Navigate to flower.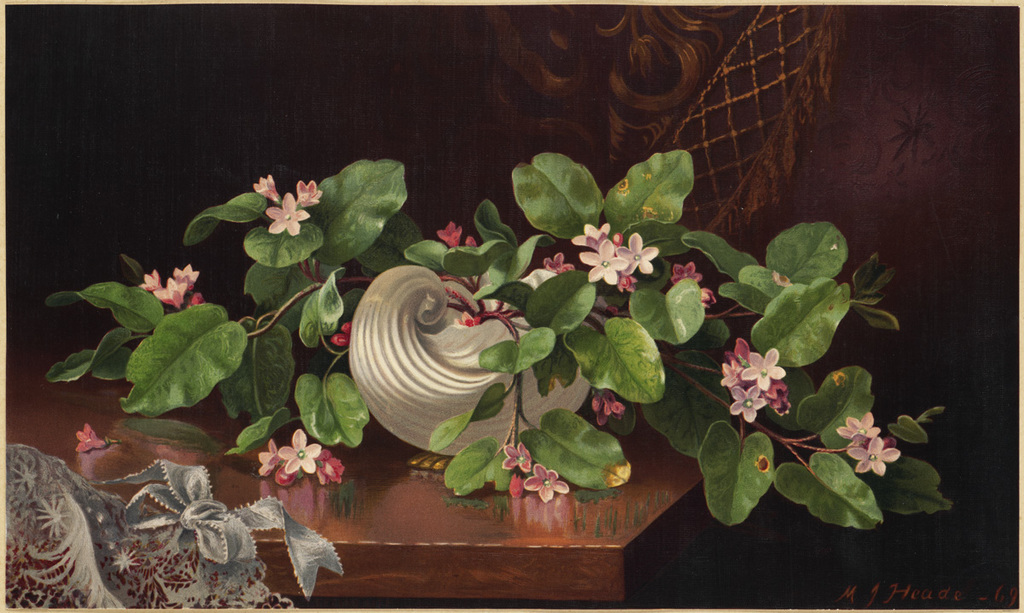
Navigation target: <bbox>522, 459, 571, 503</bbox>.
